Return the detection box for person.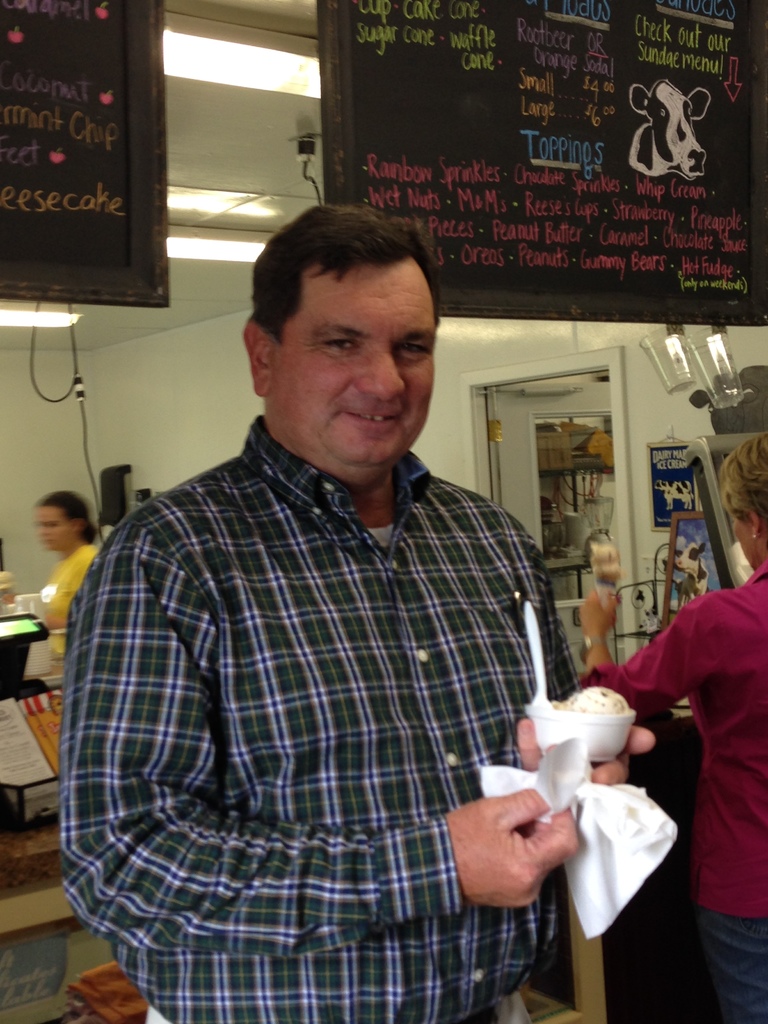
[left=29, top=493, right=99, bottom=636].
